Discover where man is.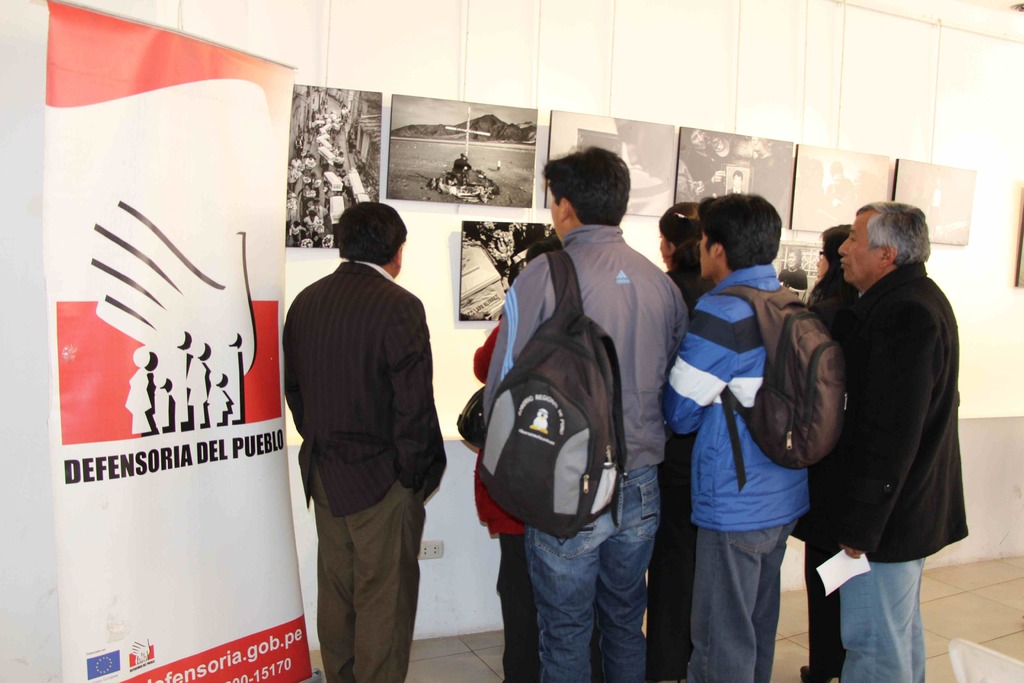
Discovered at x1=487 y1=147 x2=688 y2=682.
